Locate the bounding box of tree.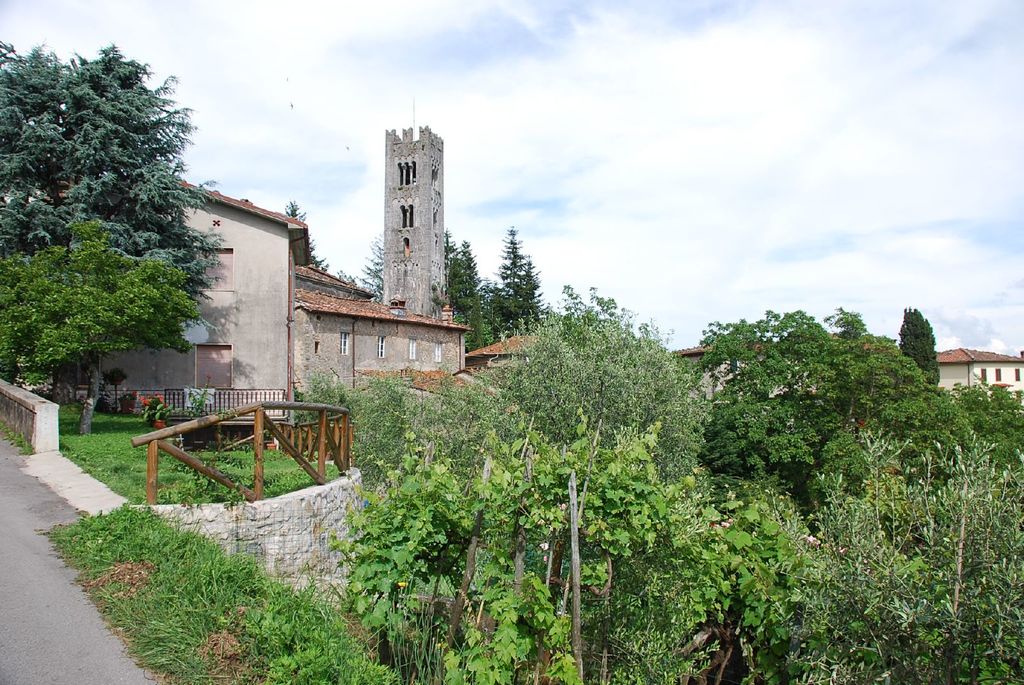
Bounding box: [x1=759, y1=436, x2=1023, y2=684].
